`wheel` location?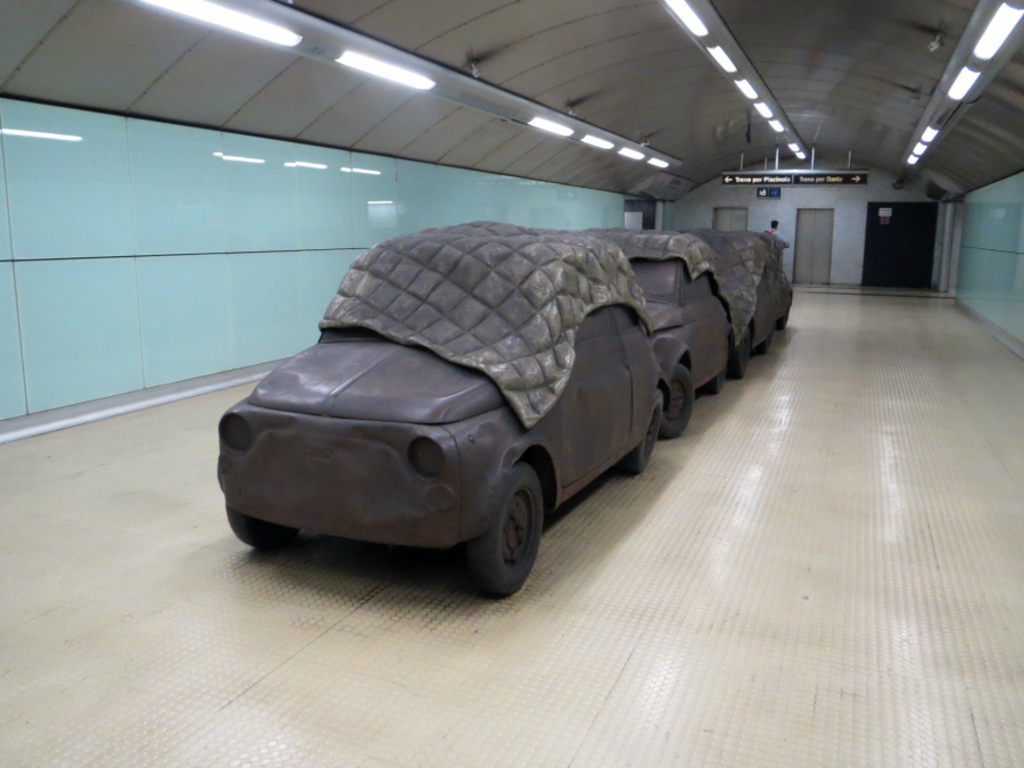
(664,368,692,439)
